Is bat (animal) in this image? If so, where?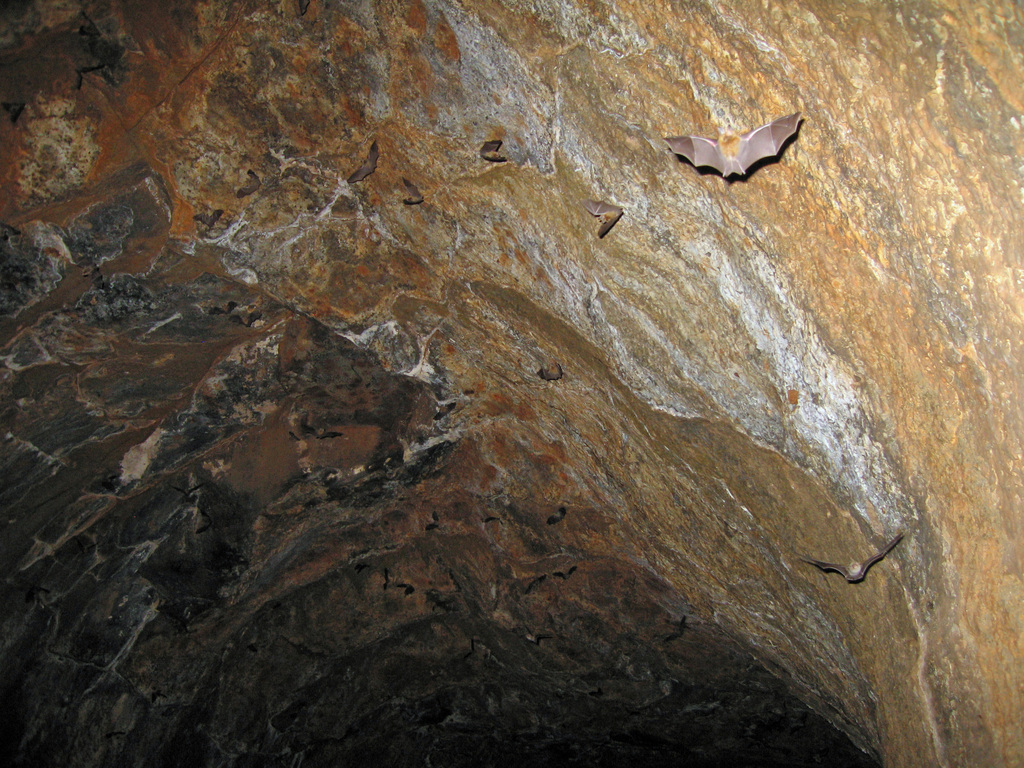
Yes, at bbox=[399, 178, 430, 207].
